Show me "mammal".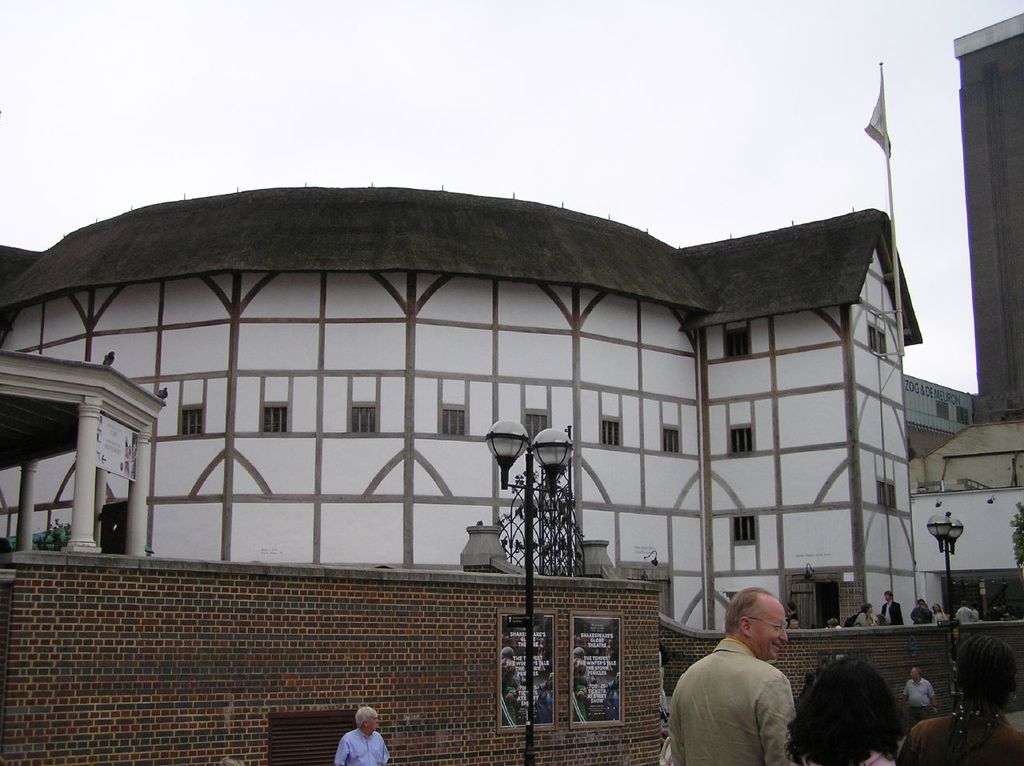
"mammal" is here: [884,591,906,627].
